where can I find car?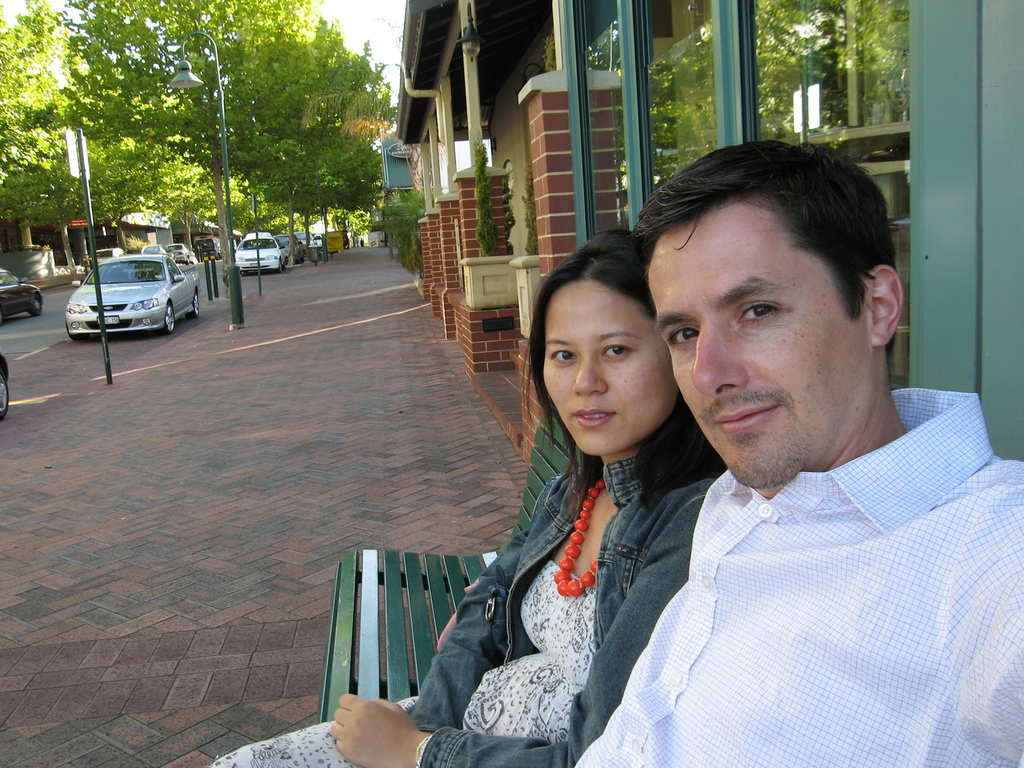
You can find it at pyautogui.locateOnScreen(0, 268, 42, 319).
